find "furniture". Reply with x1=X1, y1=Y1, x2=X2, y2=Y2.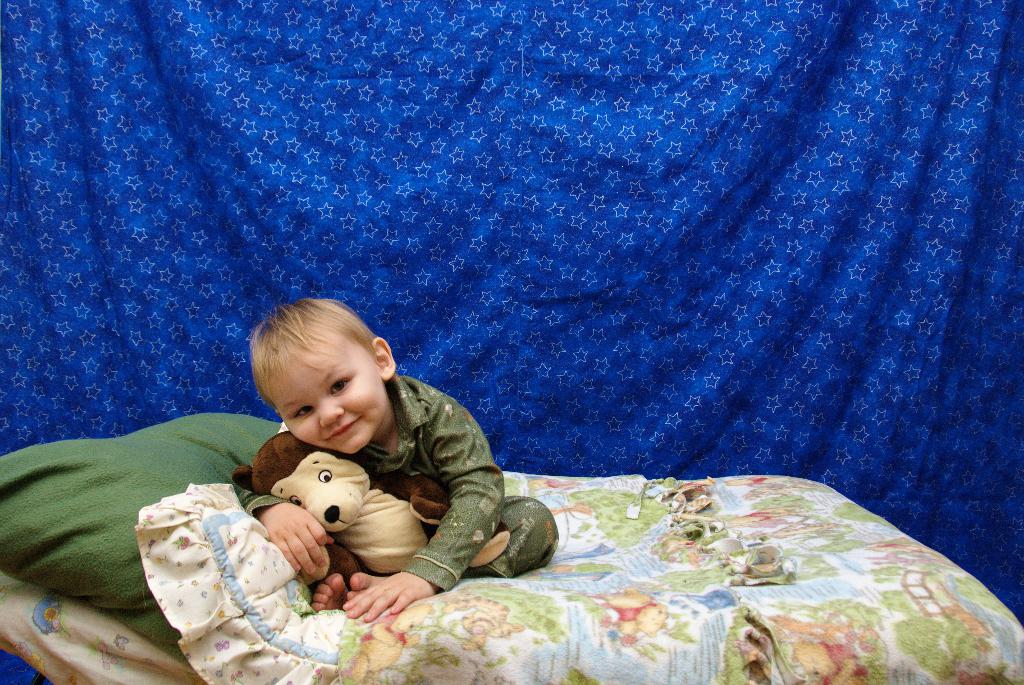
x1=0, y1=414, x2=1023, y2=684.
